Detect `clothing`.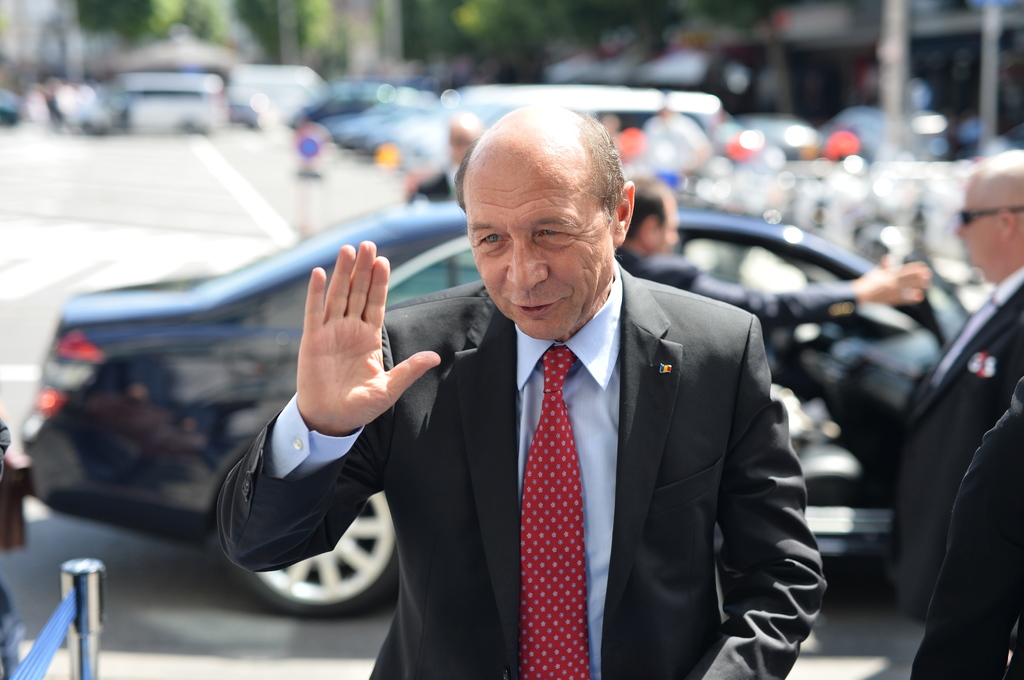
Detected at bbox=(636, 116, 705, 186).
